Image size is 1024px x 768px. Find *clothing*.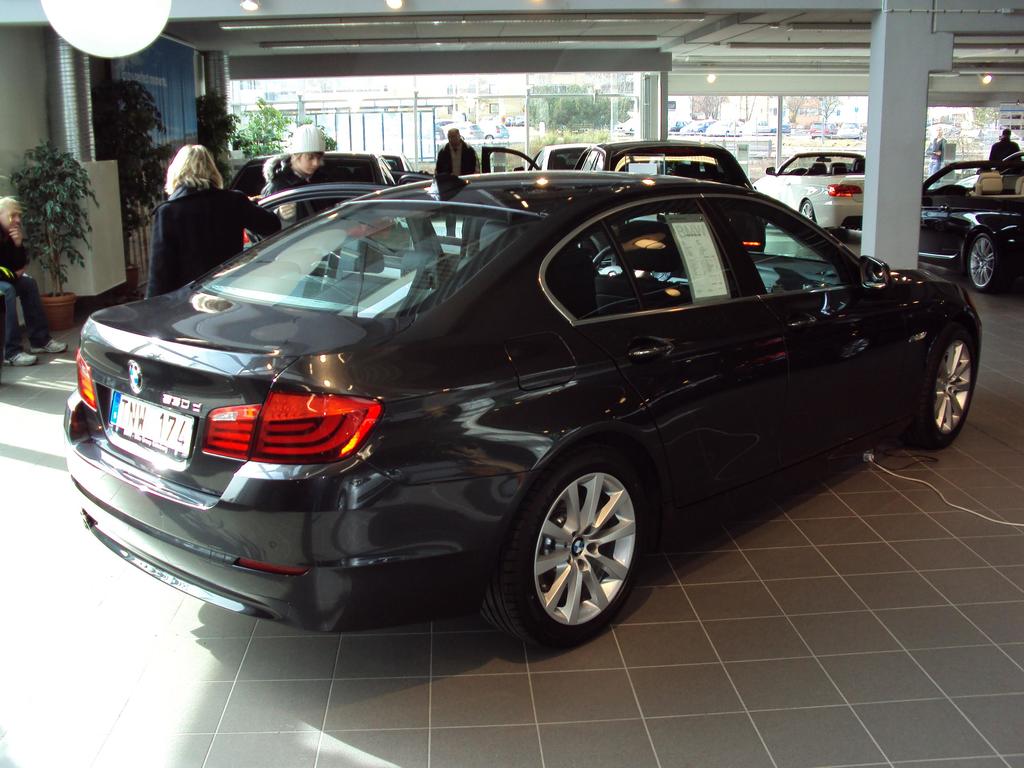
(435, 136, 483, 176).
